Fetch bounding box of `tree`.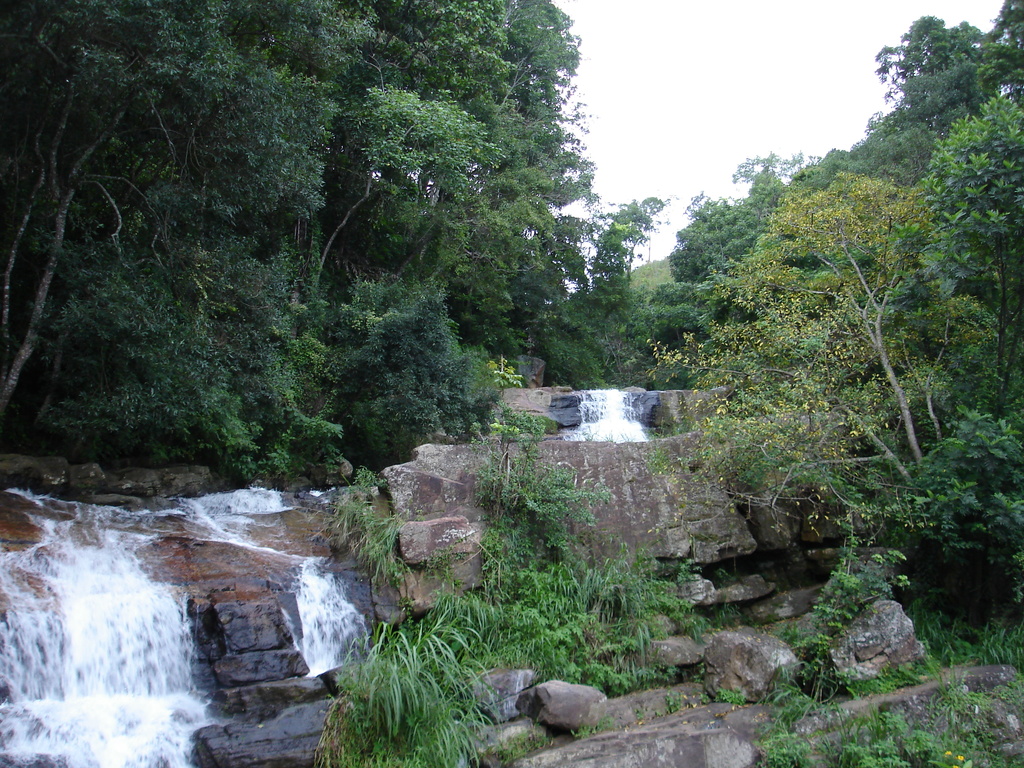
Bbox: <region>343, 0, 516, 147</region>.
